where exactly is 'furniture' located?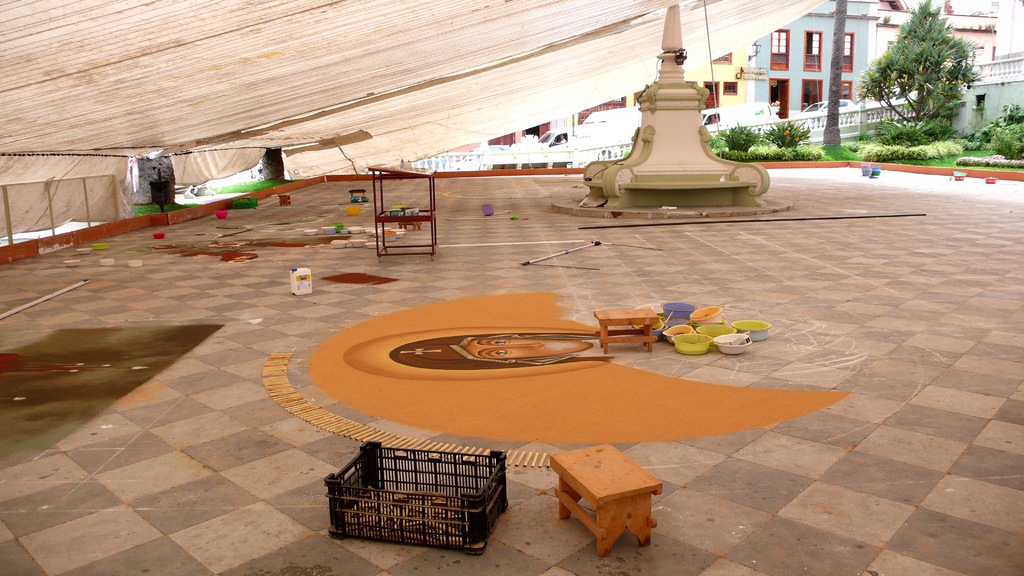
Its bounding box is locate(547, 444, 664, 556).
